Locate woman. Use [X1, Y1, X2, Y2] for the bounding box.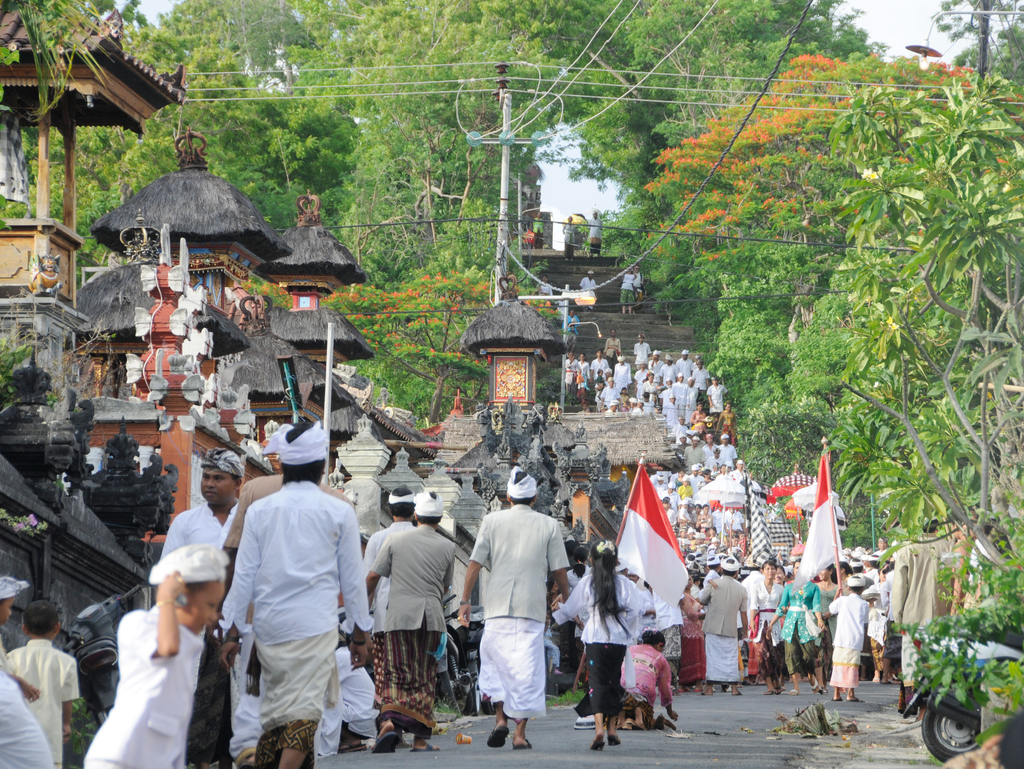
[642, 370, 659, 402].
